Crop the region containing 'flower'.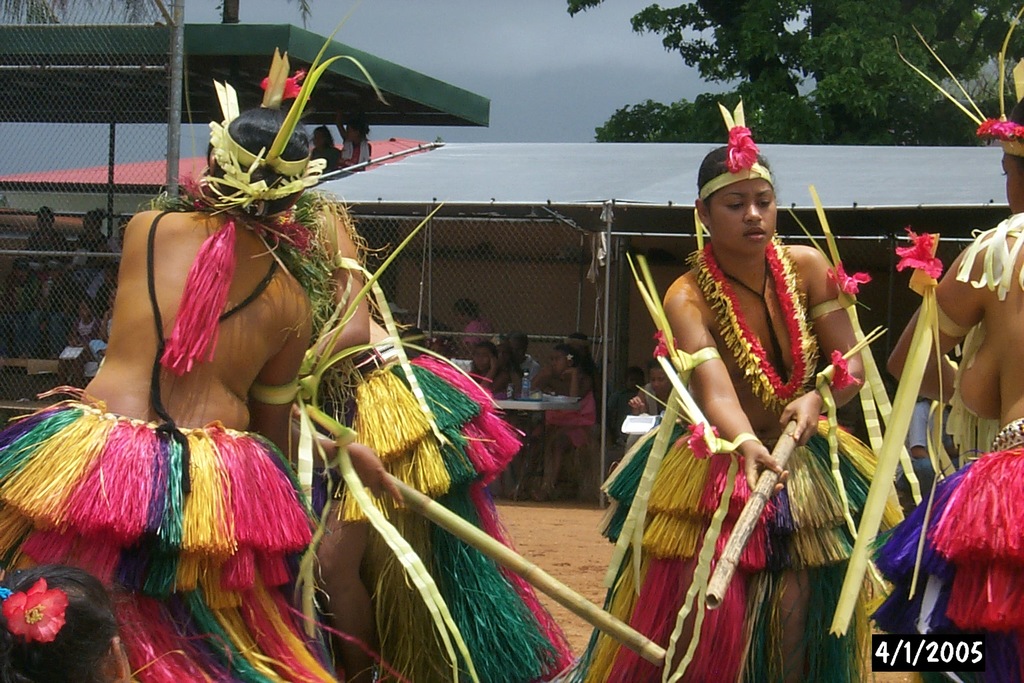
Crop region: box=[653, 331, 677, 360].
